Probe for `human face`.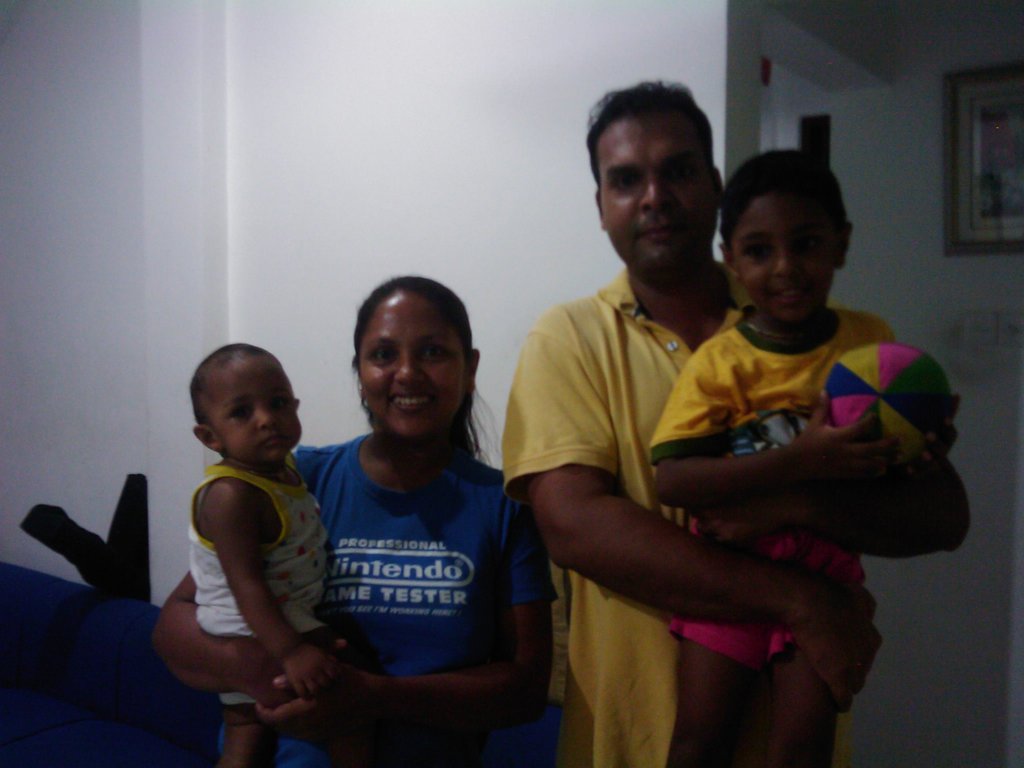
Probe result: {"left": 726, "top": 186, "right": 832, "bottom": 312}.
